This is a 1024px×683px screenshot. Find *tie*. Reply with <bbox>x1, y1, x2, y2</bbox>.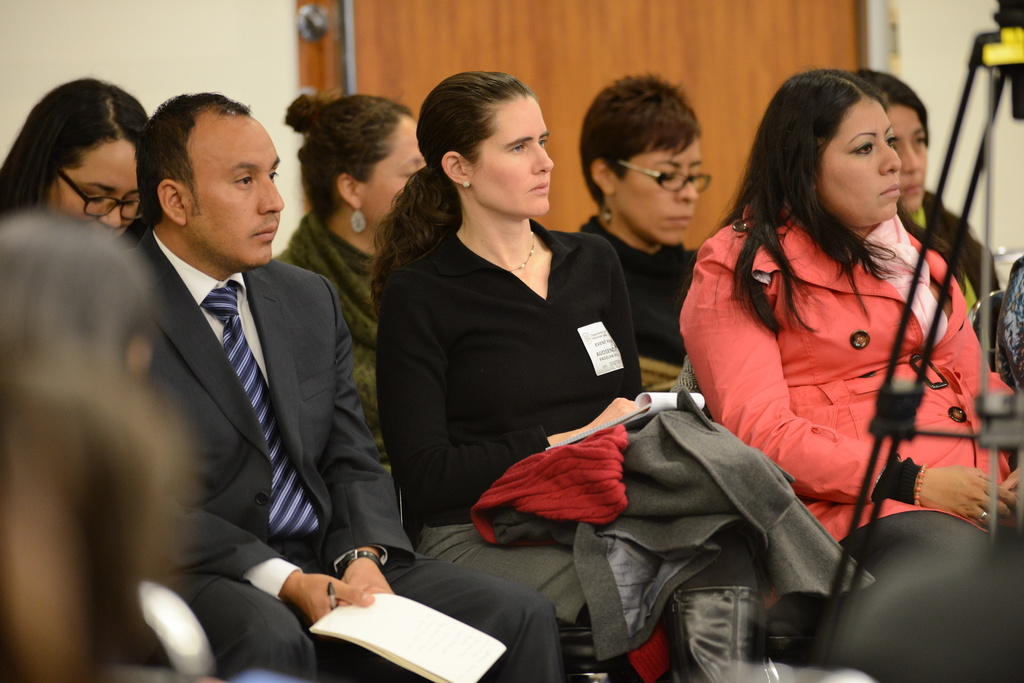
<bbox>197, 278, 322, 541</bbox>.
